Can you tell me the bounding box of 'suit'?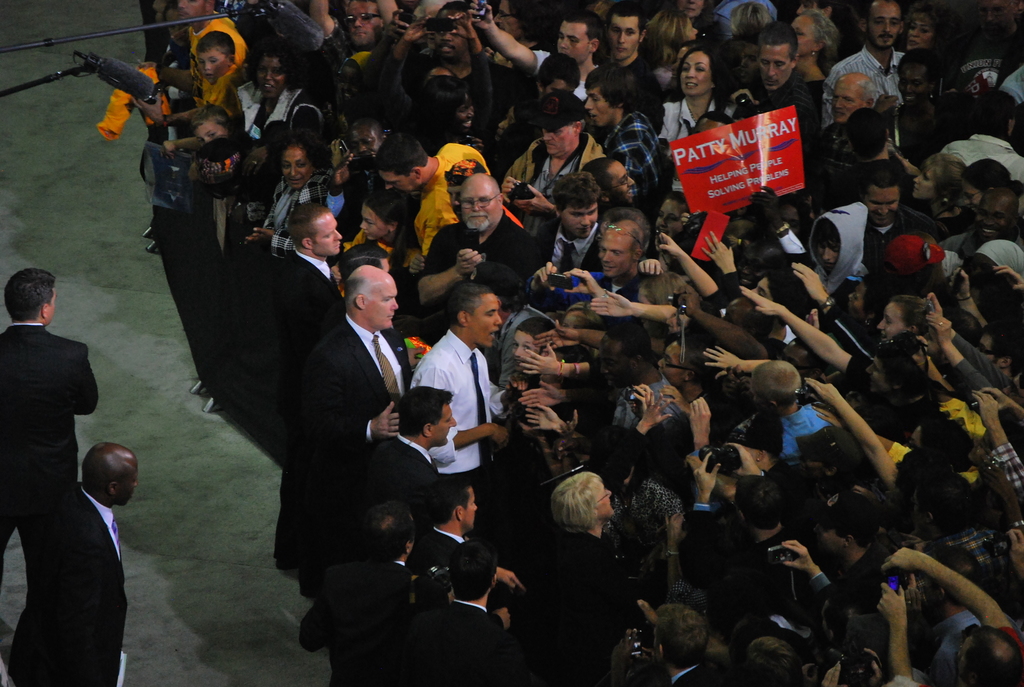
select_region(0, 322, 99, 587).
